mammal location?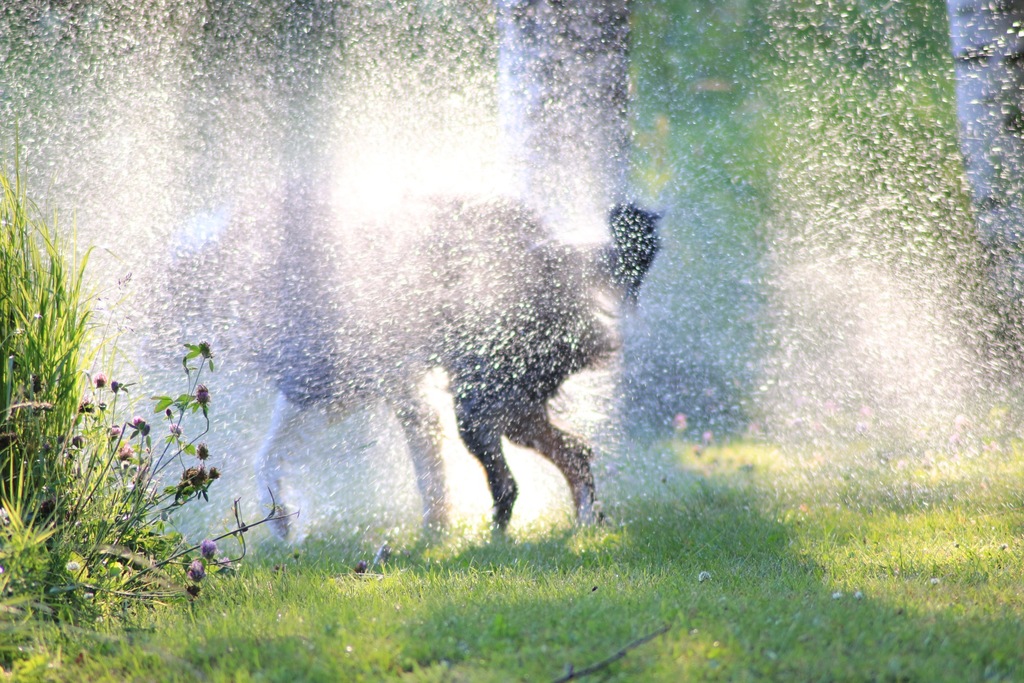
crop(129, 197, 649, 527)
